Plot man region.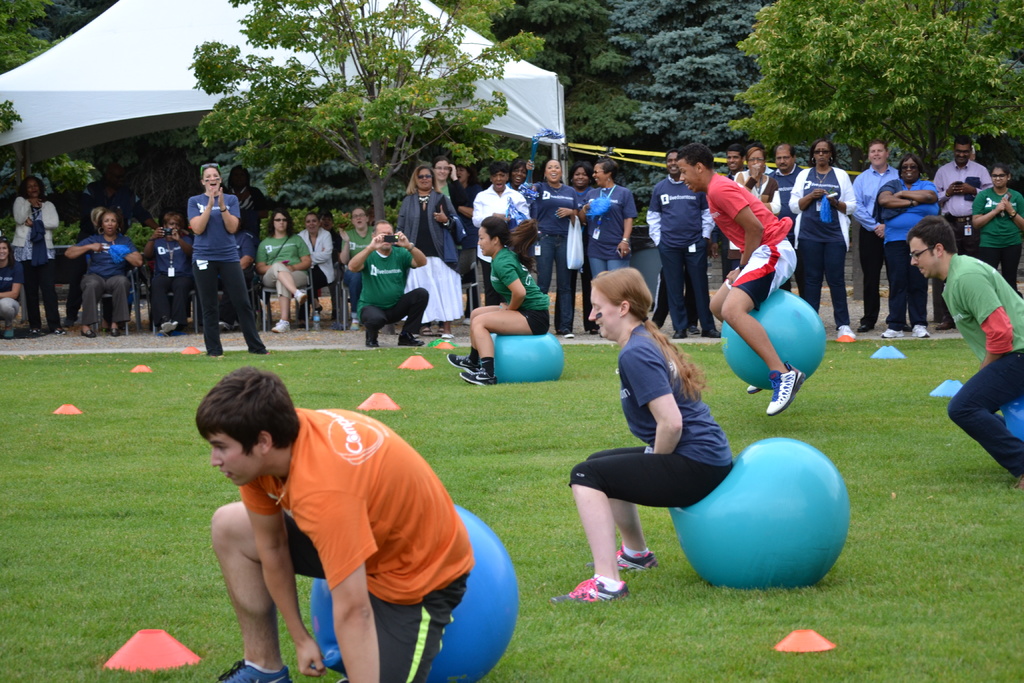
Plotted at select_region(179, 365, 495, 682).
